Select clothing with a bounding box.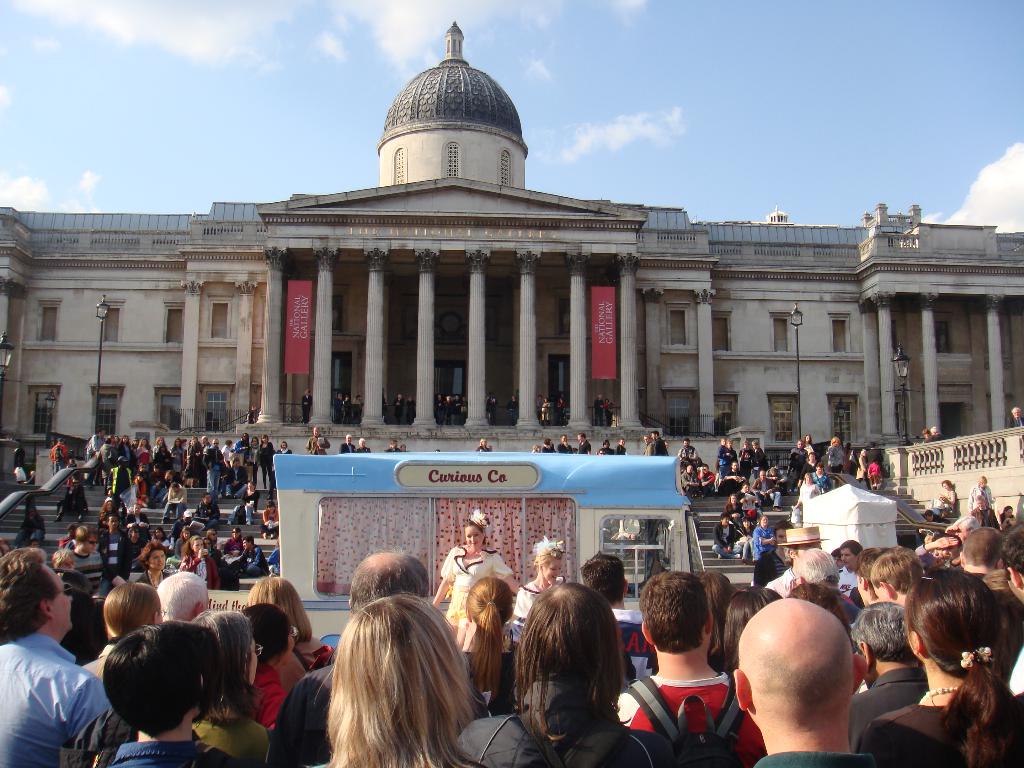
left=71, top=708, right=138, bottom=749.
